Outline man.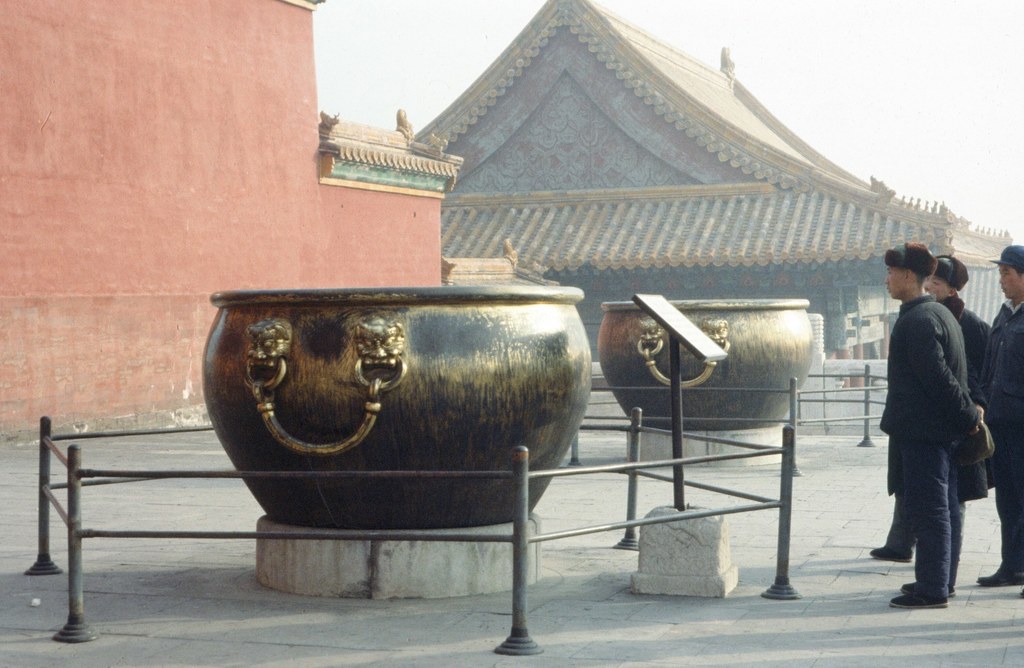
Outline: [left=868, top=258, right=995, bottom=562].
